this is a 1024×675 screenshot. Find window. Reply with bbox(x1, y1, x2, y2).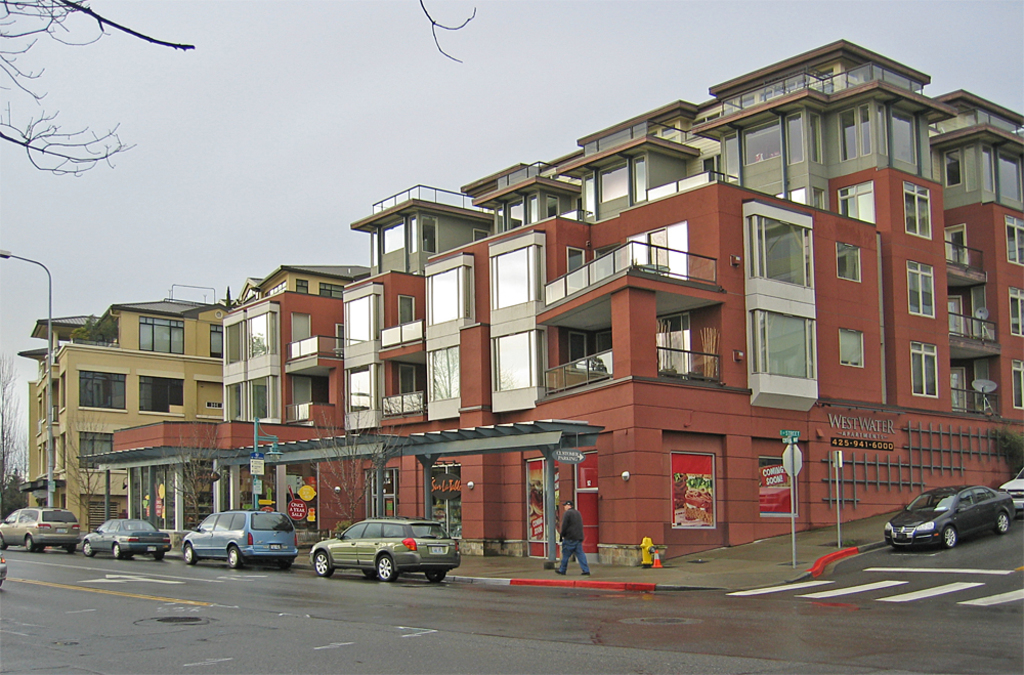
bbox(424, 265, 469, 326).
